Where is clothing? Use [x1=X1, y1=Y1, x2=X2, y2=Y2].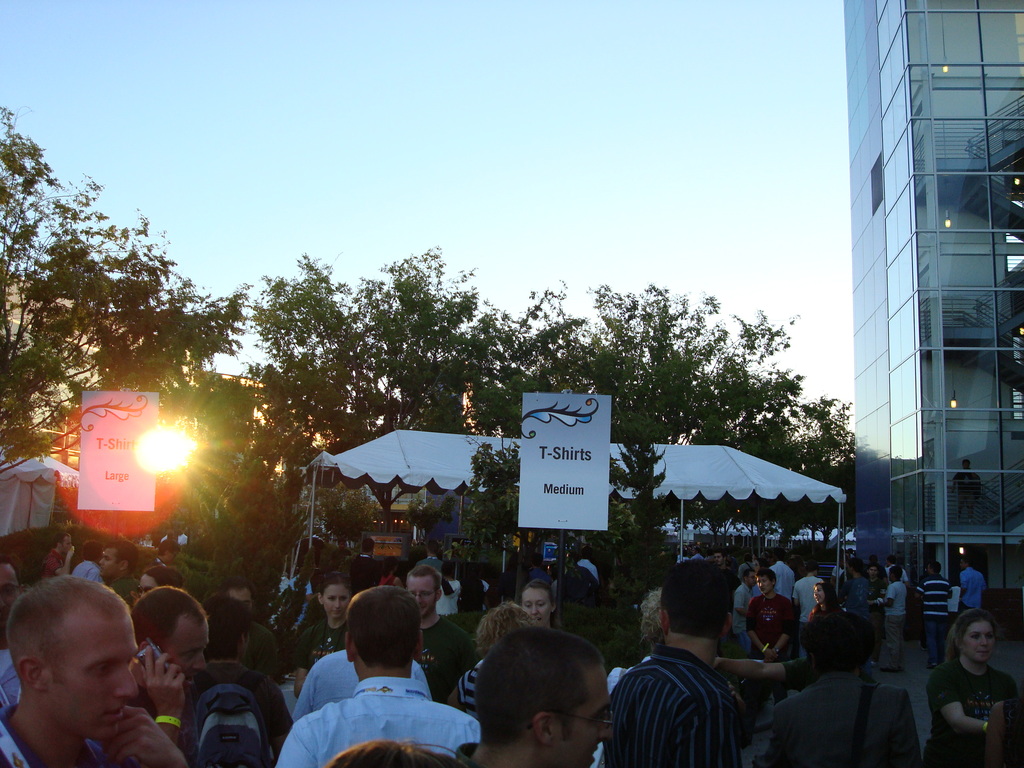
[x1=913, y1=572, x2=945, y2=667].
